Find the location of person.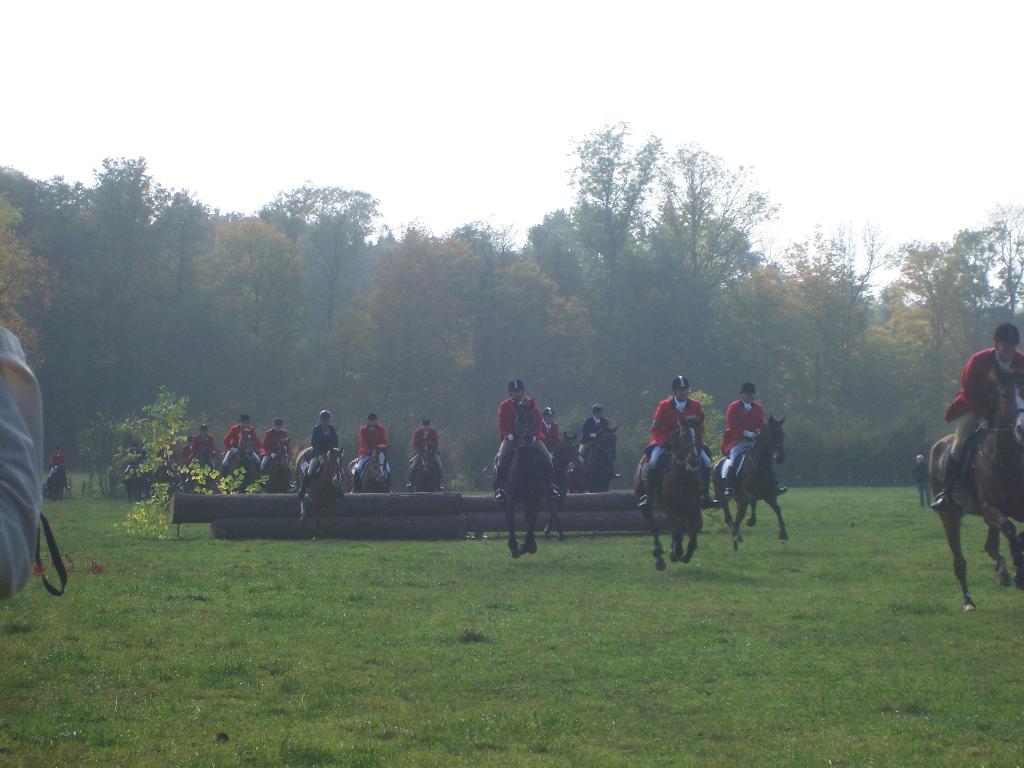
Location: [x1=360, y1=412, x2=394, y2=491].
